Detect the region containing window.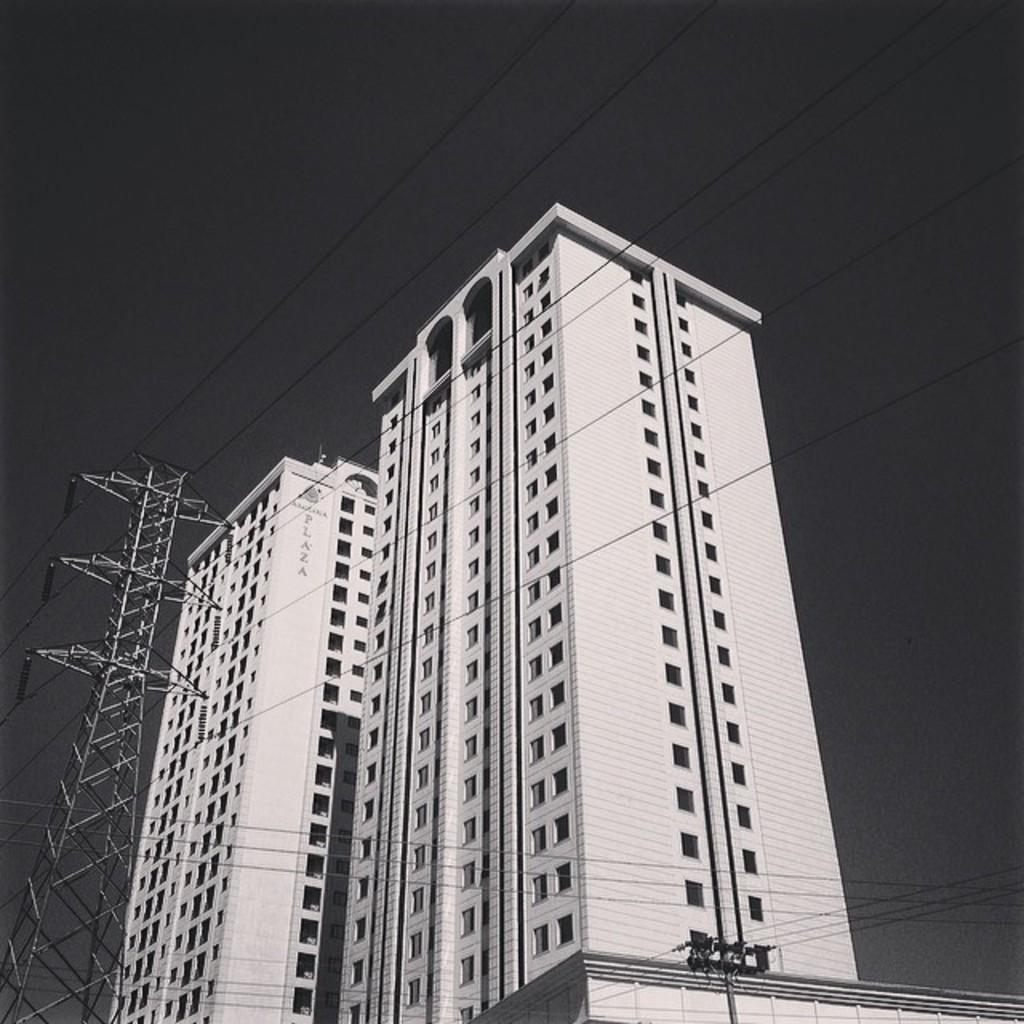
Rect(379, 544, 387, 562).
